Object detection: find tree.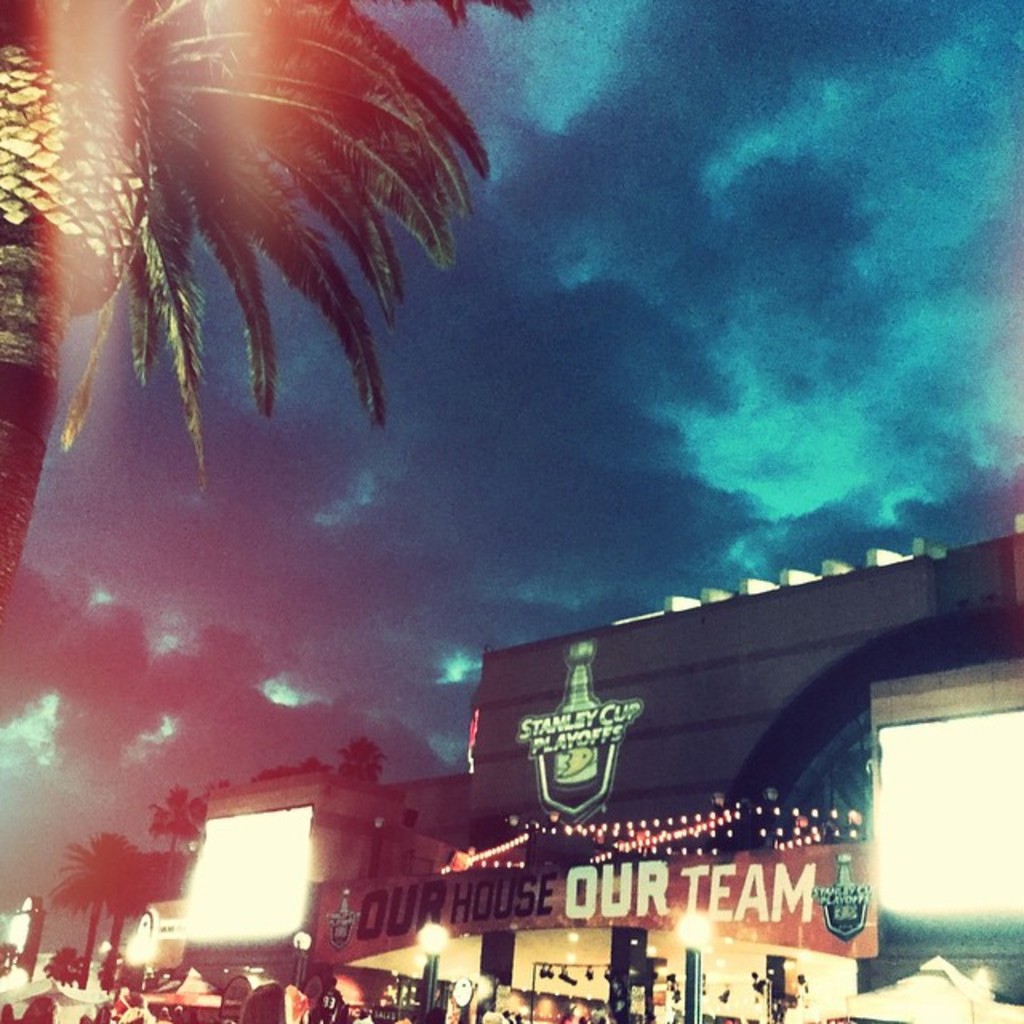
select_region(150, 784, 210, 902).
